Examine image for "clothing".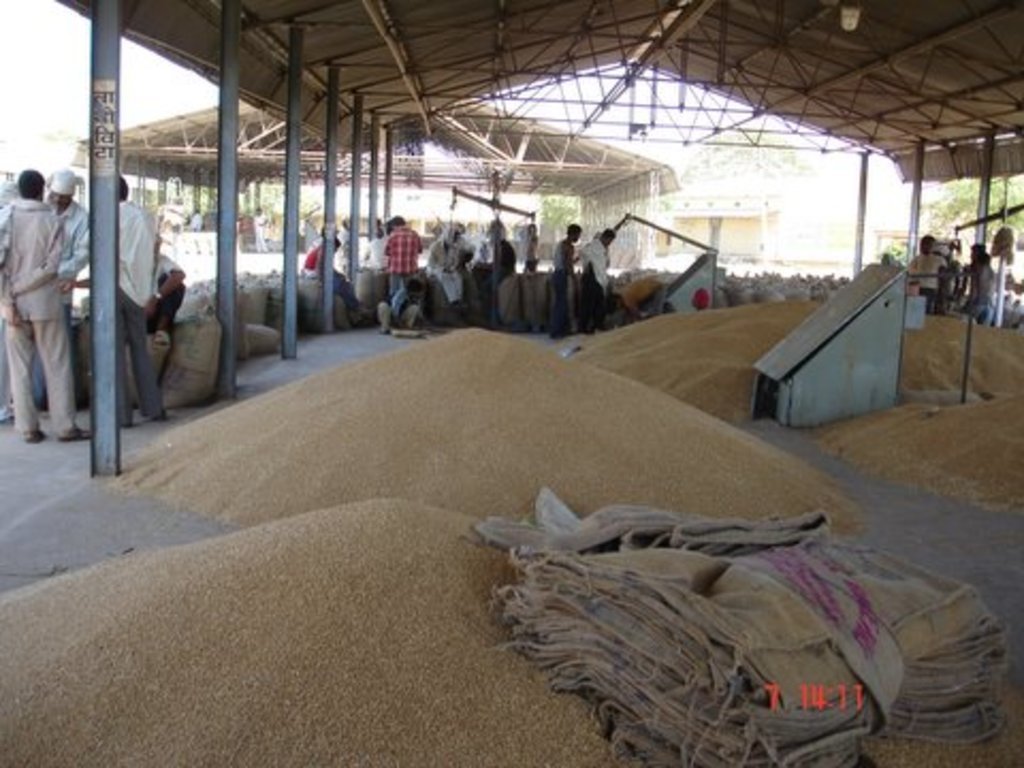
Examination result: (x1=365, y1=237, x2=386, y2=275).
